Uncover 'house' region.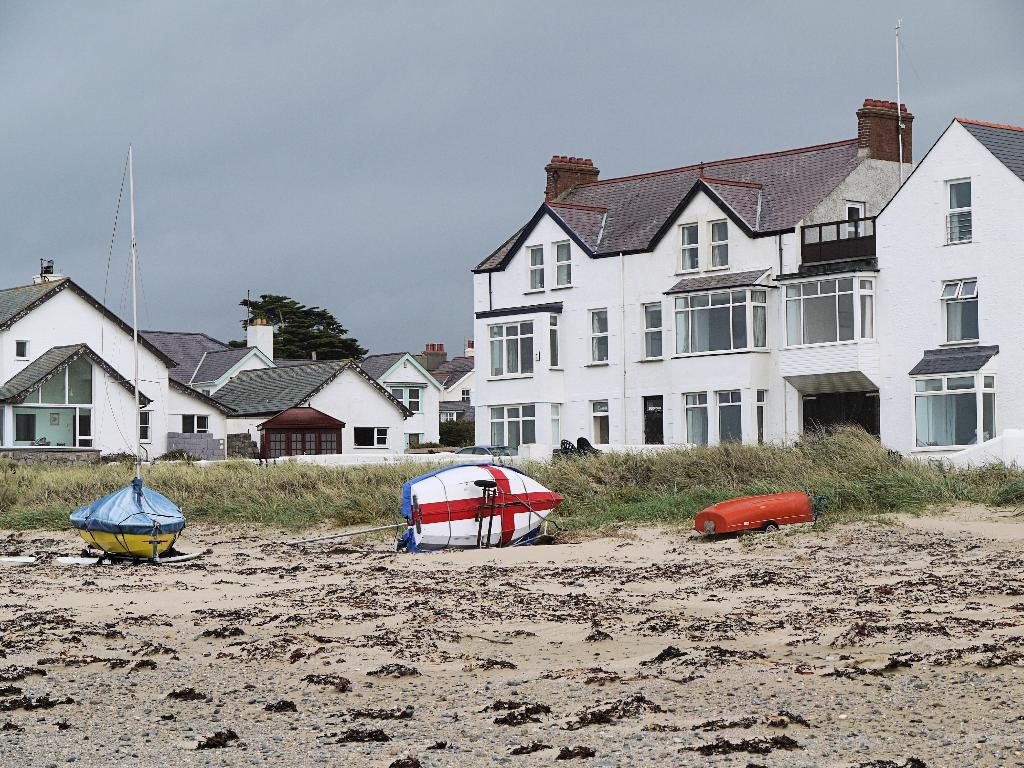
Uncovered: <bbox>0, 255, 185, 460</bbox>.
